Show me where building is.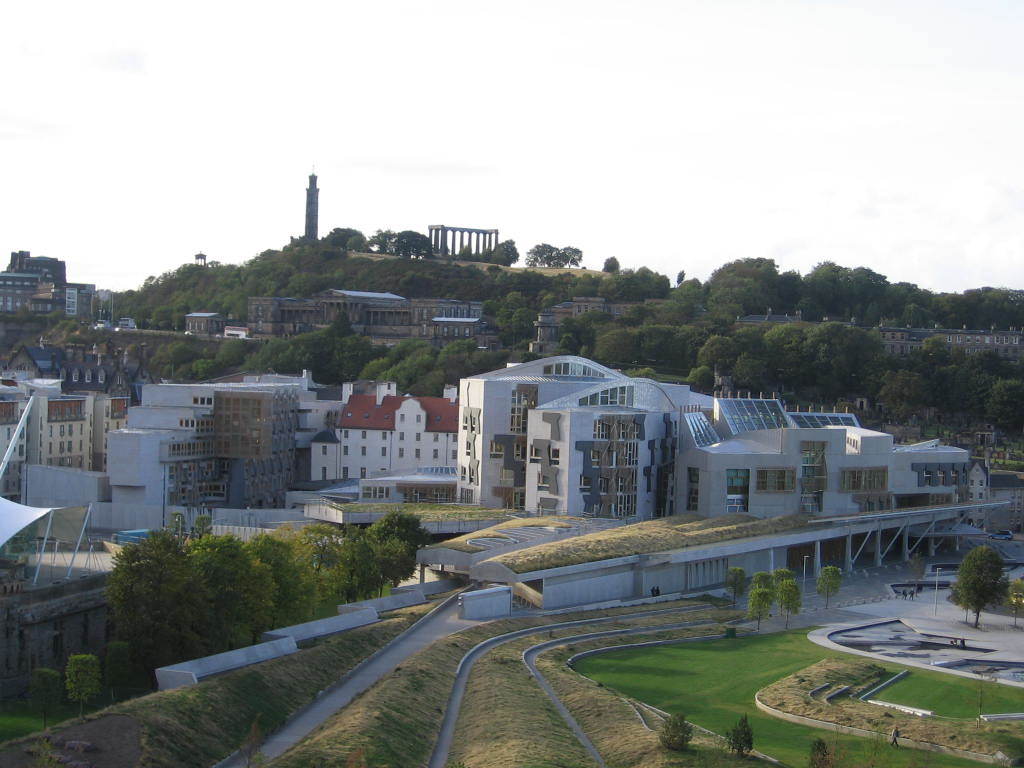
building is at 108,384,332,505.
